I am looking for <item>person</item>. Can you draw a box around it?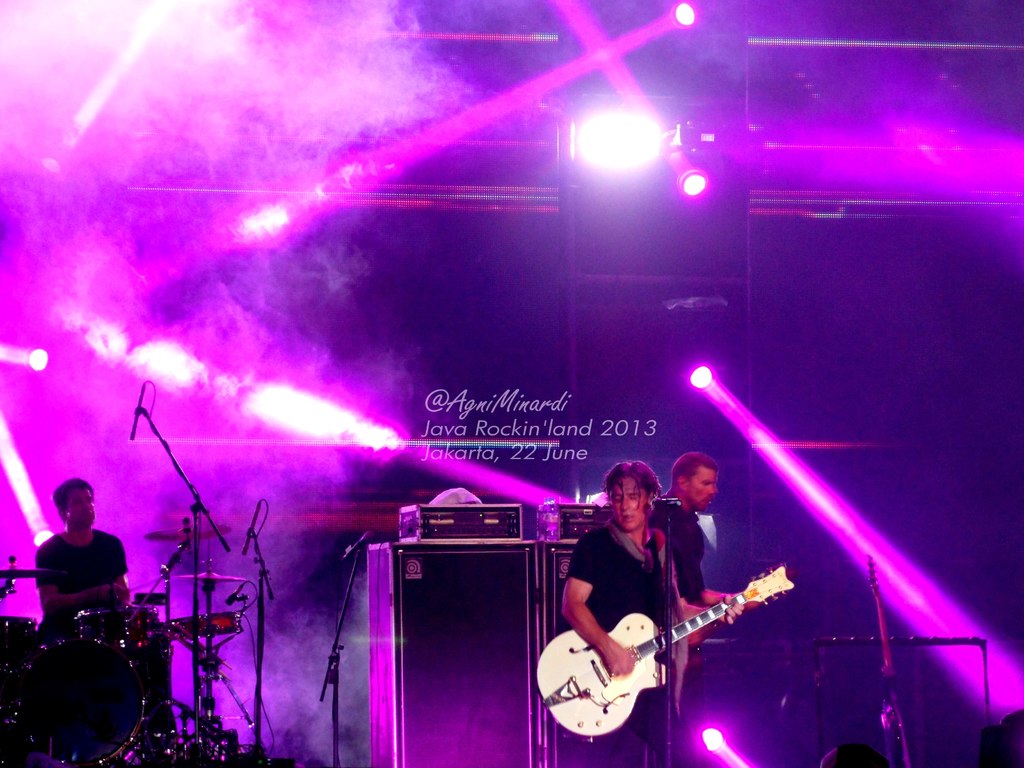
Sure, the bounding box is [642, 451, 765, 750].
